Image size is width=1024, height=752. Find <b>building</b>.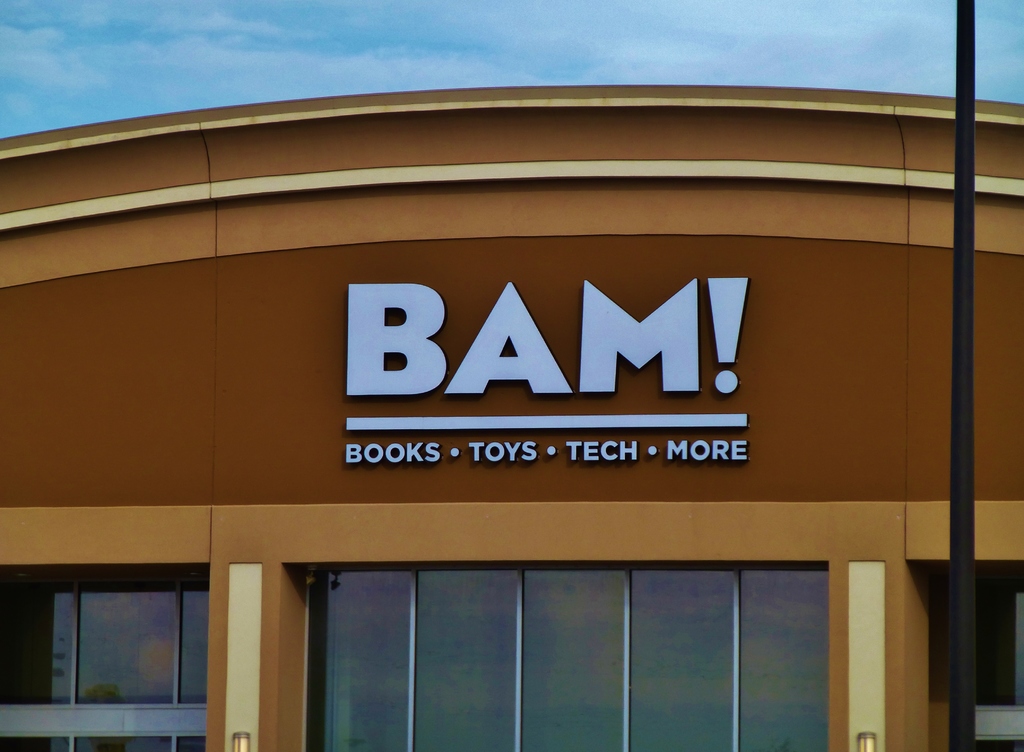
(x1=1, y1=85, x2=1023, y2=751).
